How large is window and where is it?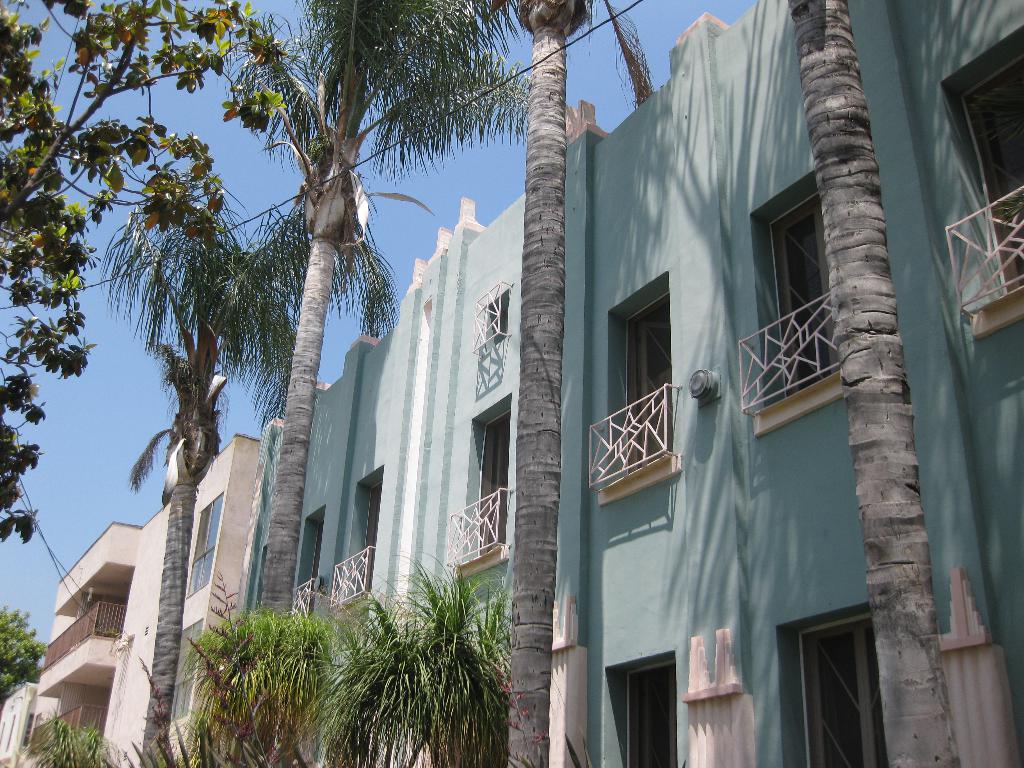
Bounding box: 764/189/838/397.
